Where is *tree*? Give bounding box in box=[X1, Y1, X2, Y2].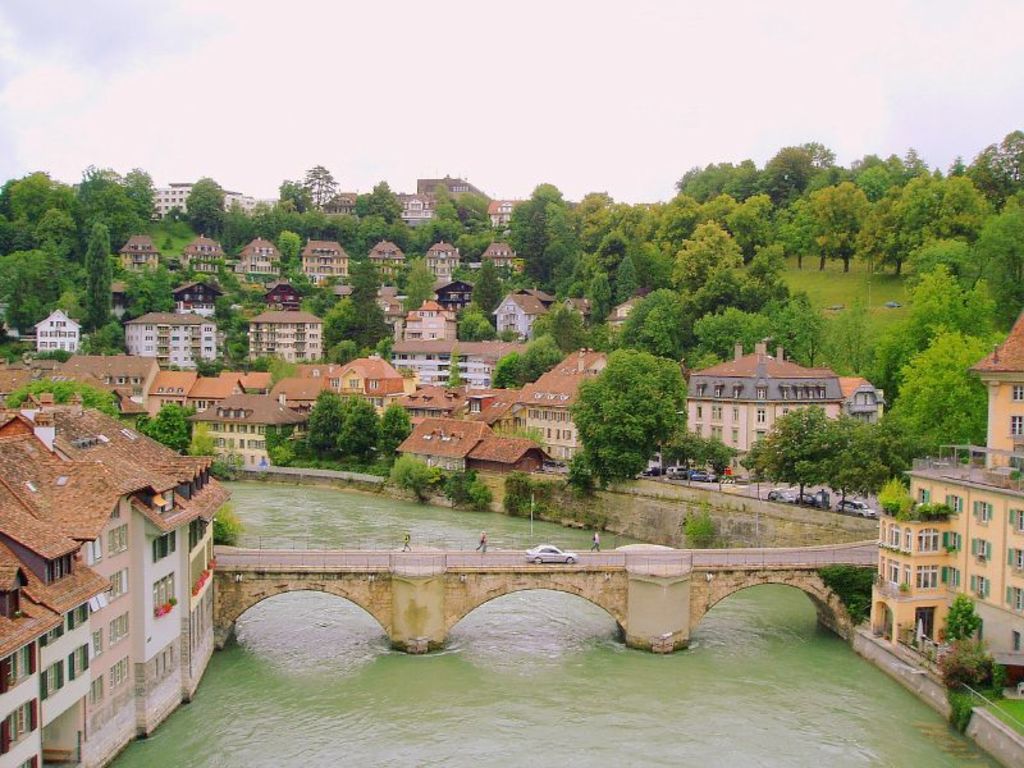
box=[589, 197, 639, 300].
